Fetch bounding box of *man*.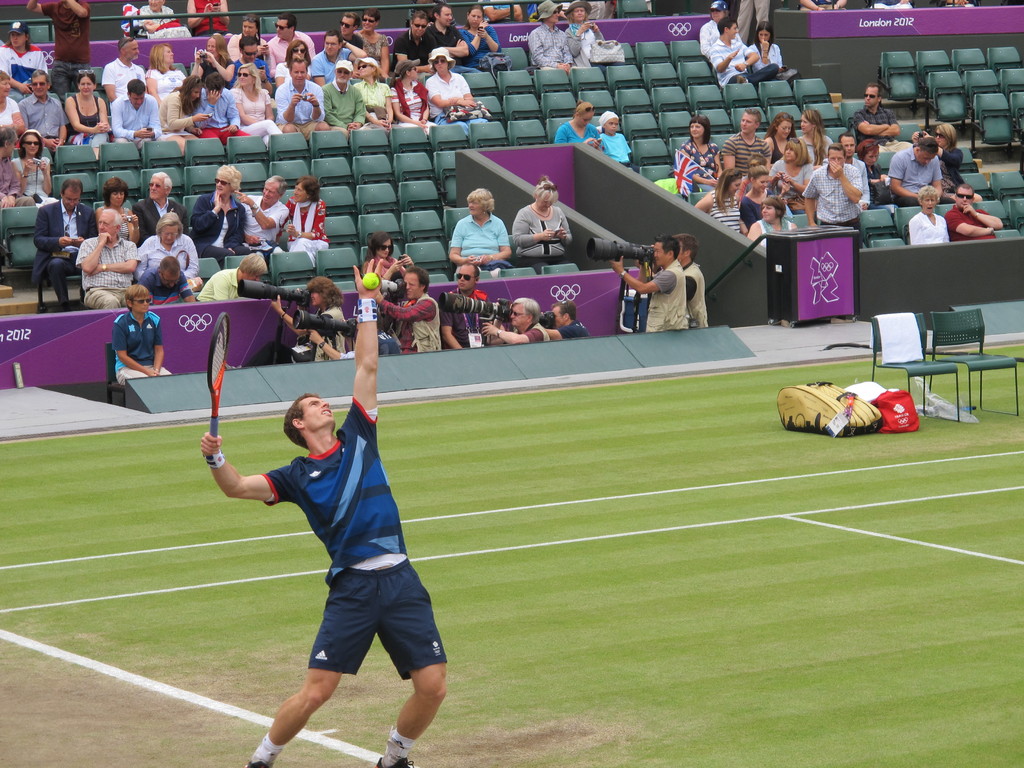
Bbox: [91,176,144,282].
